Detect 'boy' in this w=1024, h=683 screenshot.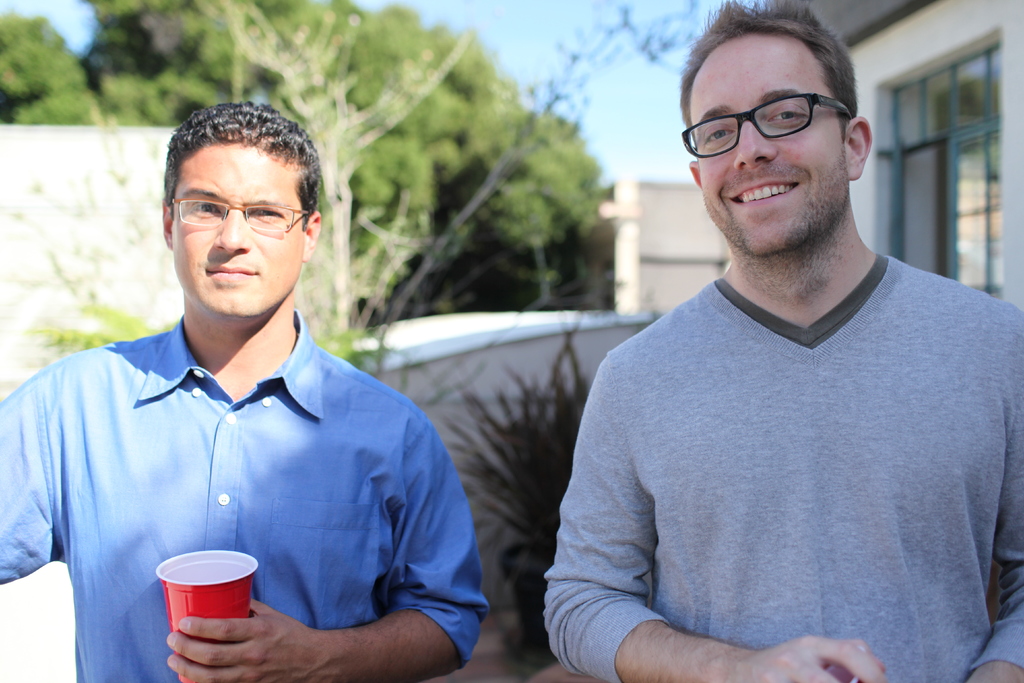
Detection: bbox=(518, 26, 1009, 673).
